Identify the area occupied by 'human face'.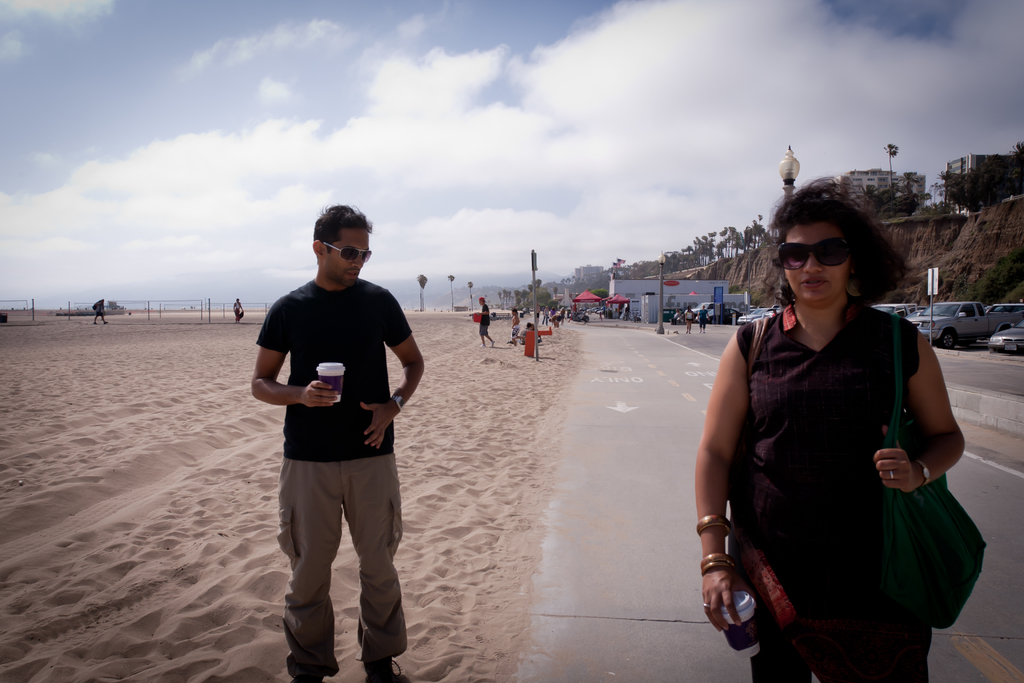
Area: [left=325, top=233, right=368, bottom=284].
